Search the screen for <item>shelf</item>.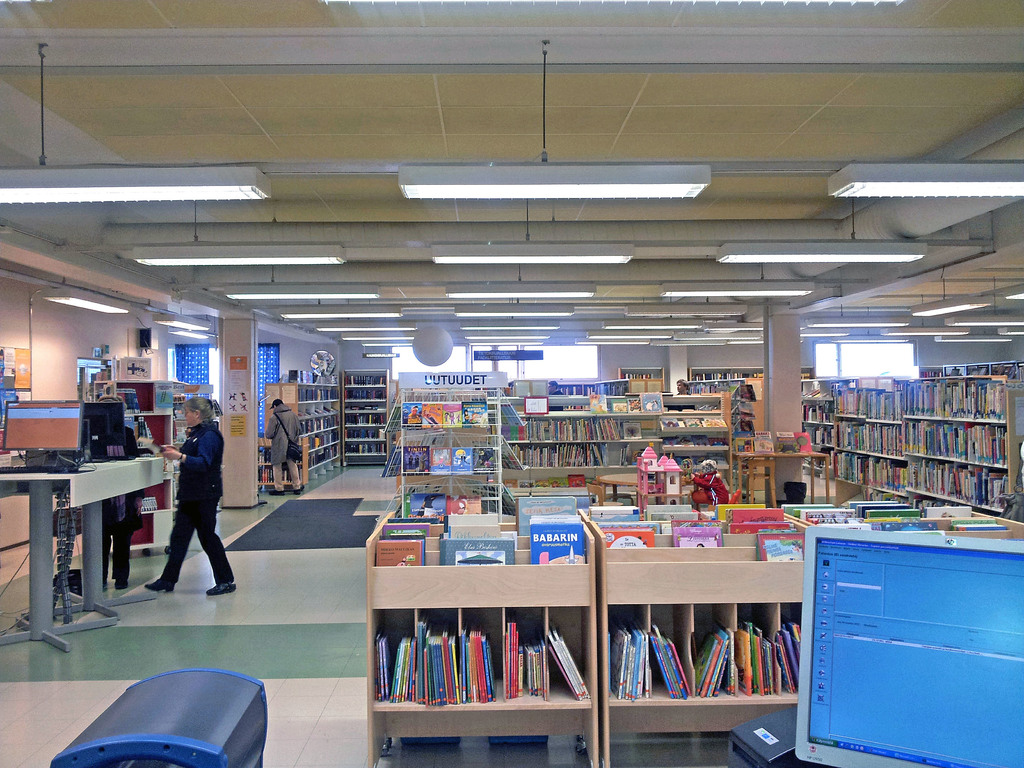
Found at [left=321, top=432, right=333, bottom=445].
